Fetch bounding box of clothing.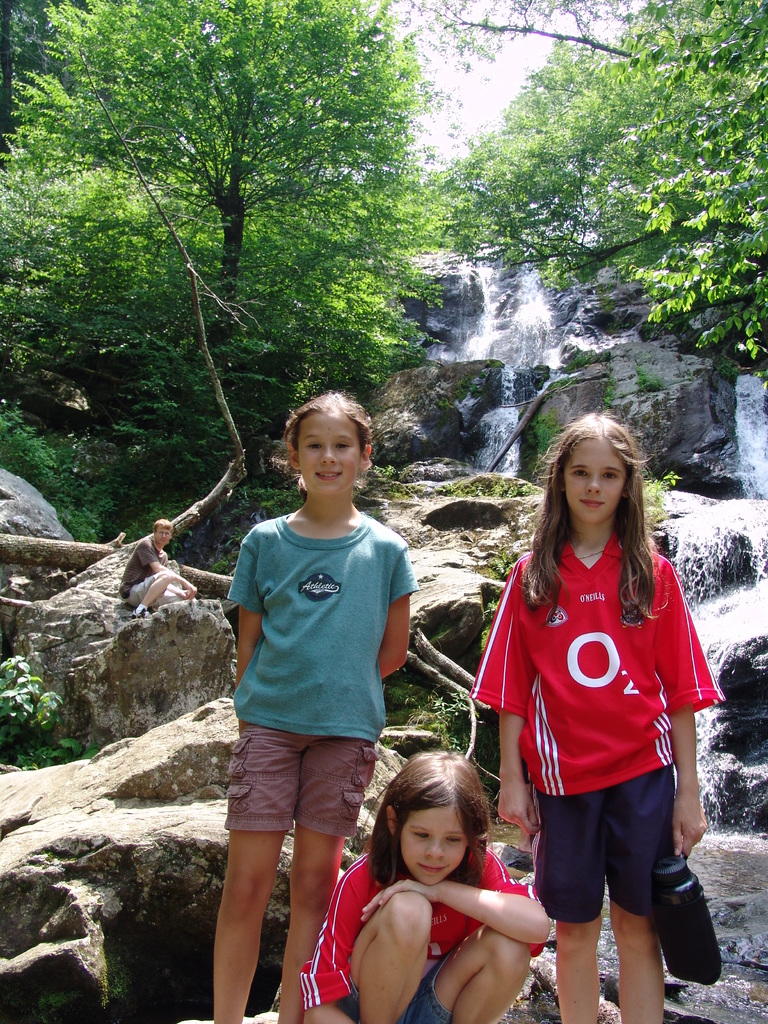
Bbox: bbox=[298, 846, 541, 1023].
